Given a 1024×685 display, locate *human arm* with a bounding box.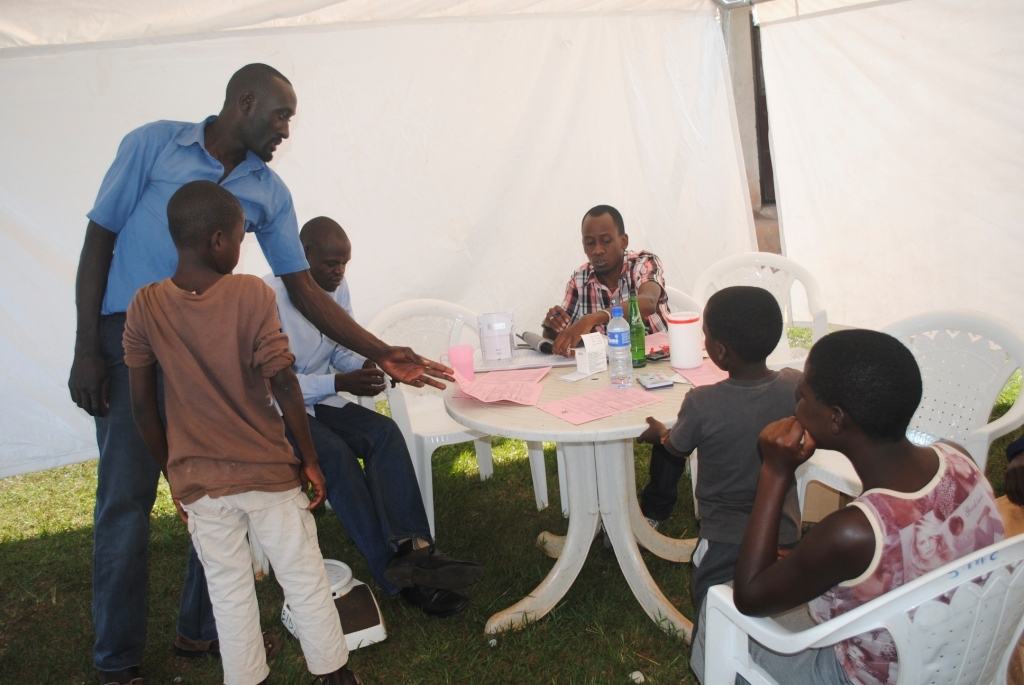
Located: <region>249, 293, 320, 523</region>.
